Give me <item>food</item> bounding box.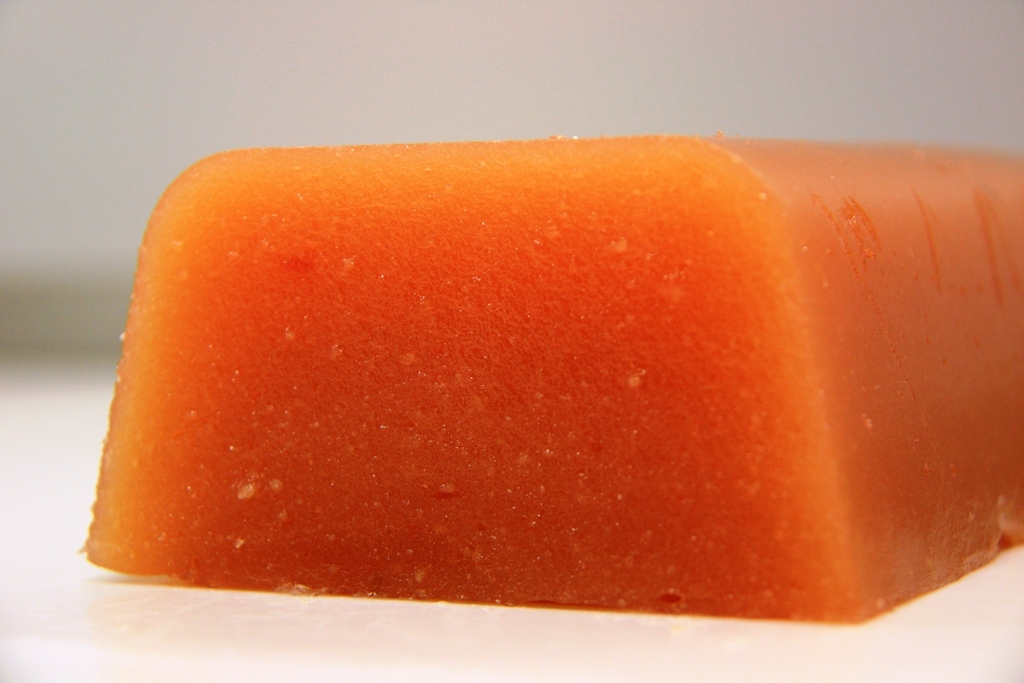
l=118, t=127, r=1011, b=606.
